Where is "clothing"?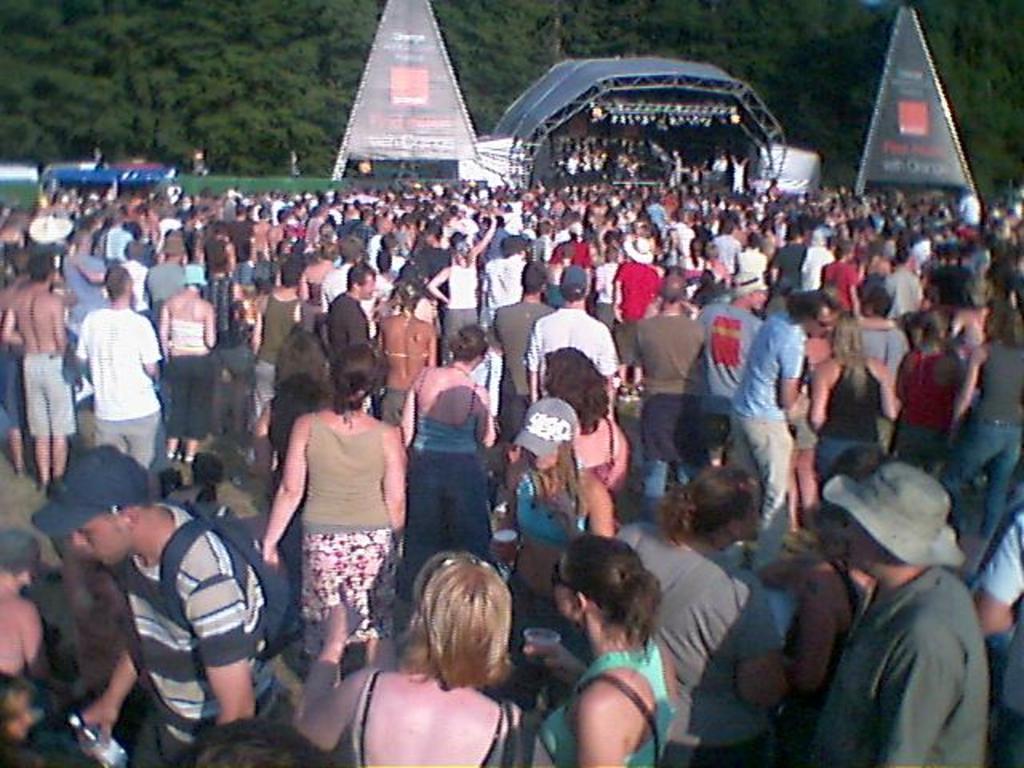
detection(414, 250, 450, 285).
